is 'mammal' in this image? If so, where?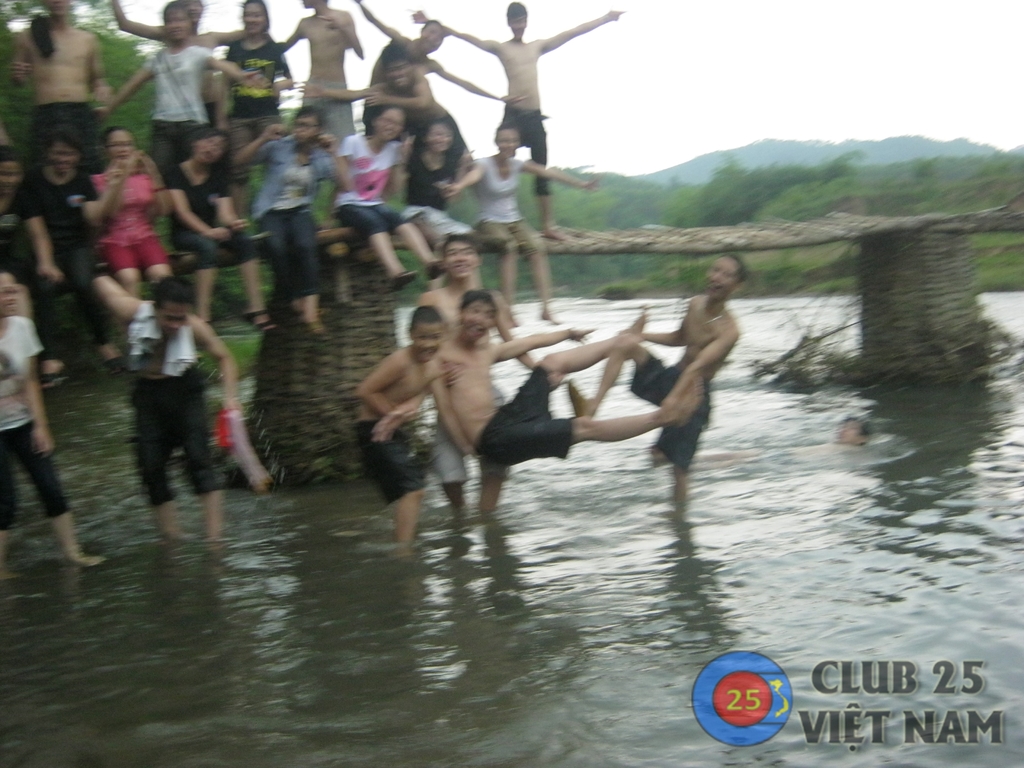
Yes, at 816, 415, 870, 460.
